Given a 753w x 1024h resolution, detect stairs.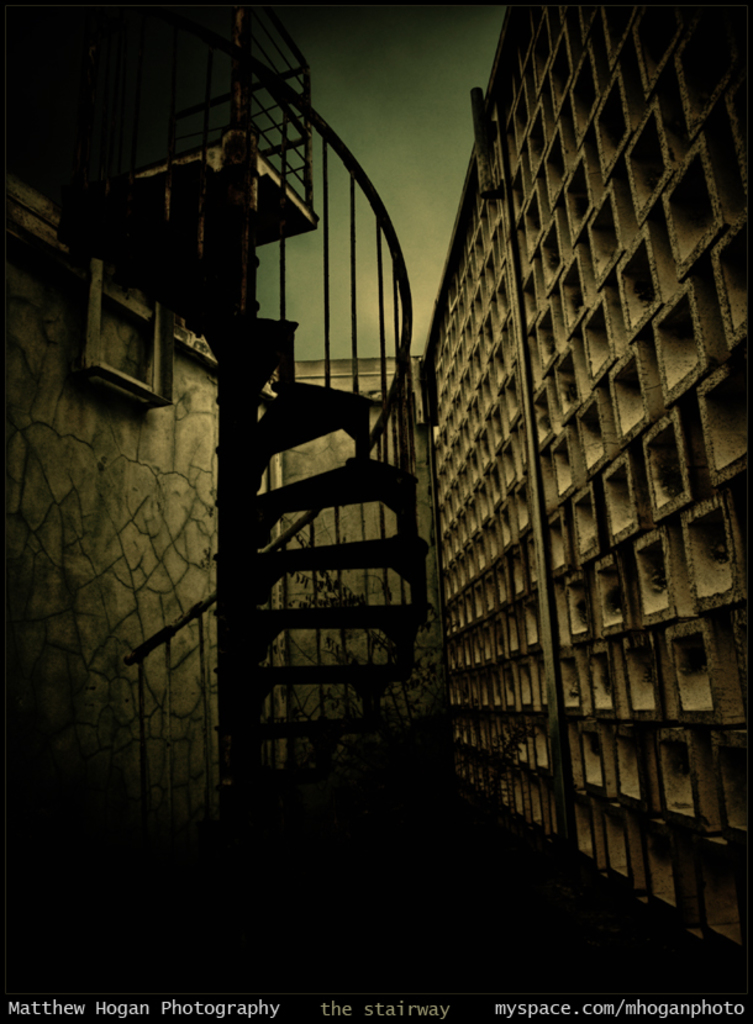
[x1=57, y1=131, x2=426, y2=823].
